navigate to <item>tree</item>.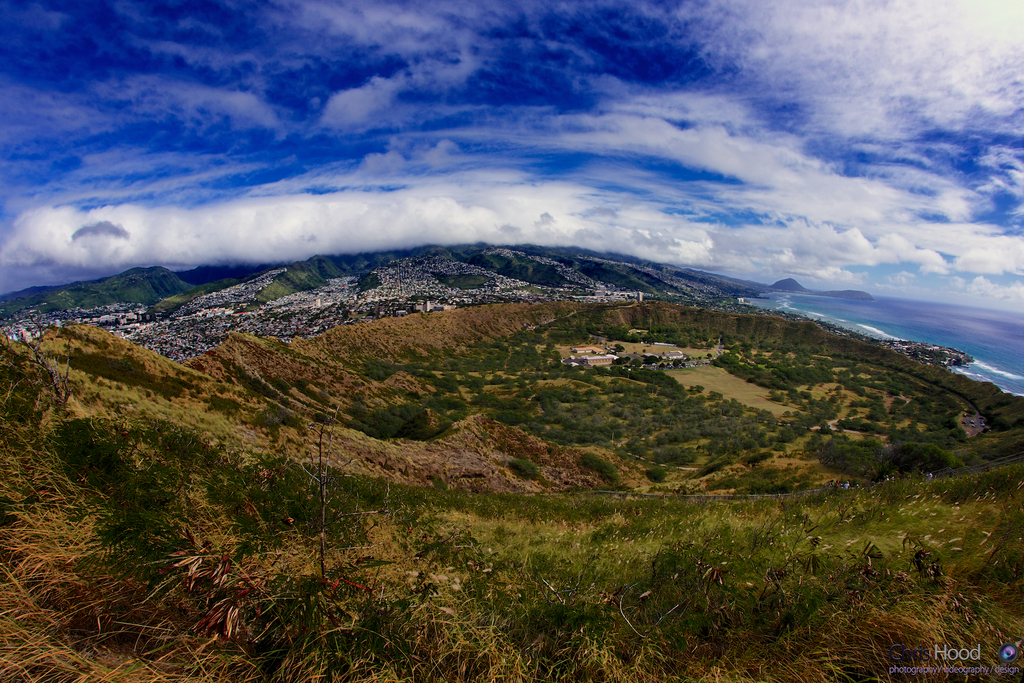
Navigation target: box(647, 467, 665, 485).
